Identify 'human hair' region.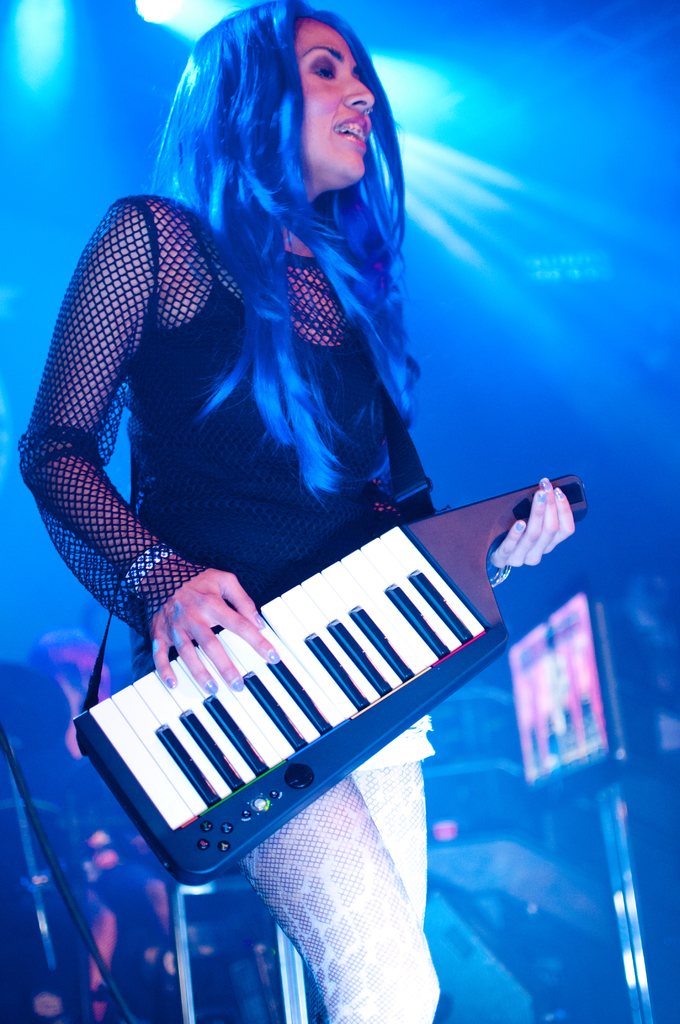
Region: box=[127, 30, 407, 488].
